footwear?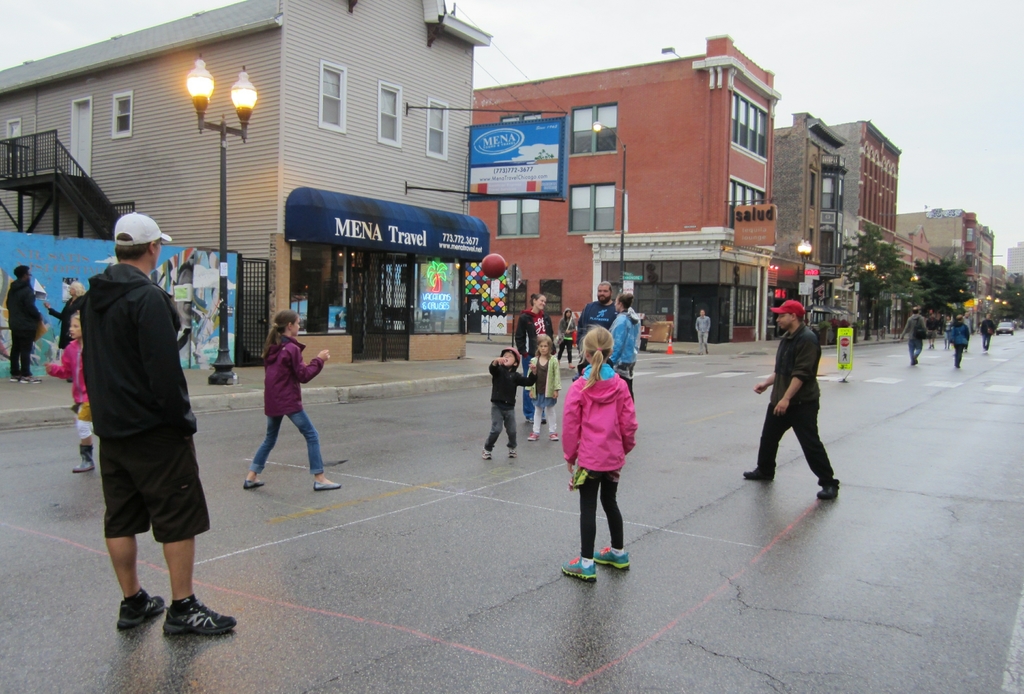
box(71, 447, 95, 470)
